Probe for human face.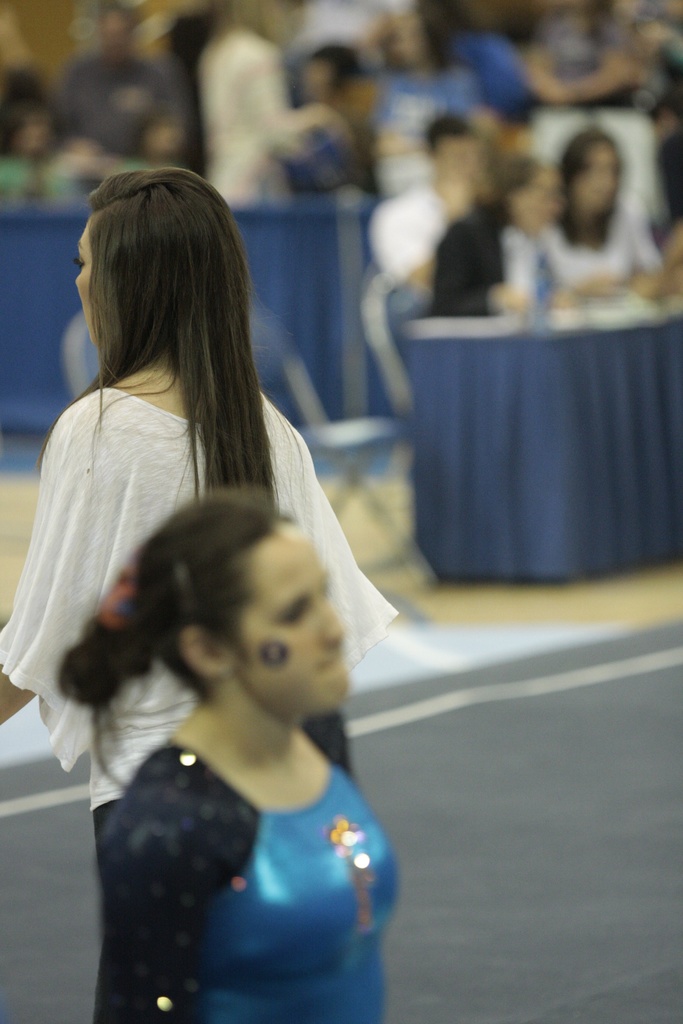
Probe result: x1=572 y1=148 x2=621 y2=218.
